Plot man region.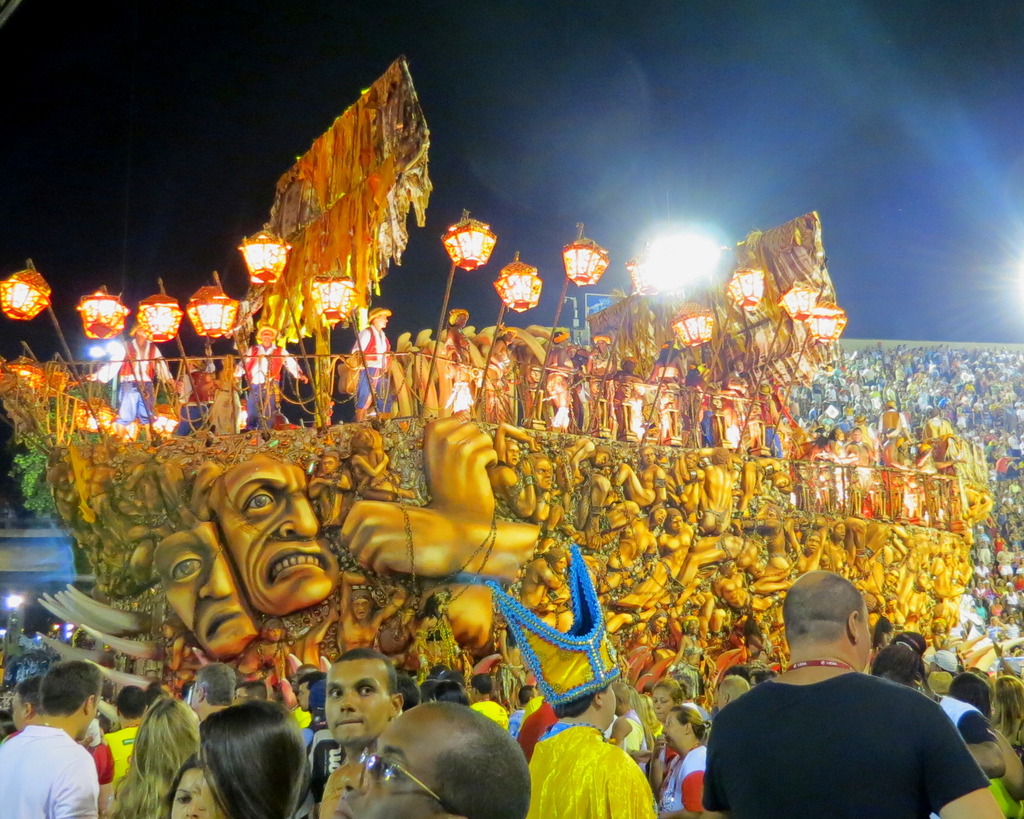
Plotted at (511, 684, 537, 735).
